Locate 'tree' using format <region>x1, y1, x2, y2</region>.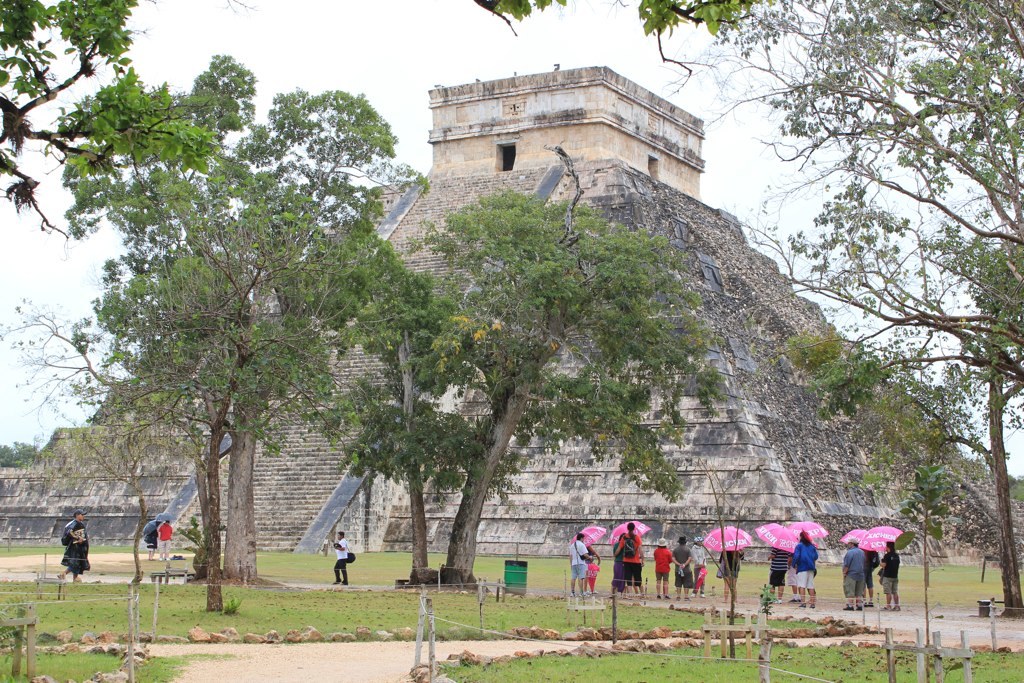
<region>0, 0, 263, 235</region>.
